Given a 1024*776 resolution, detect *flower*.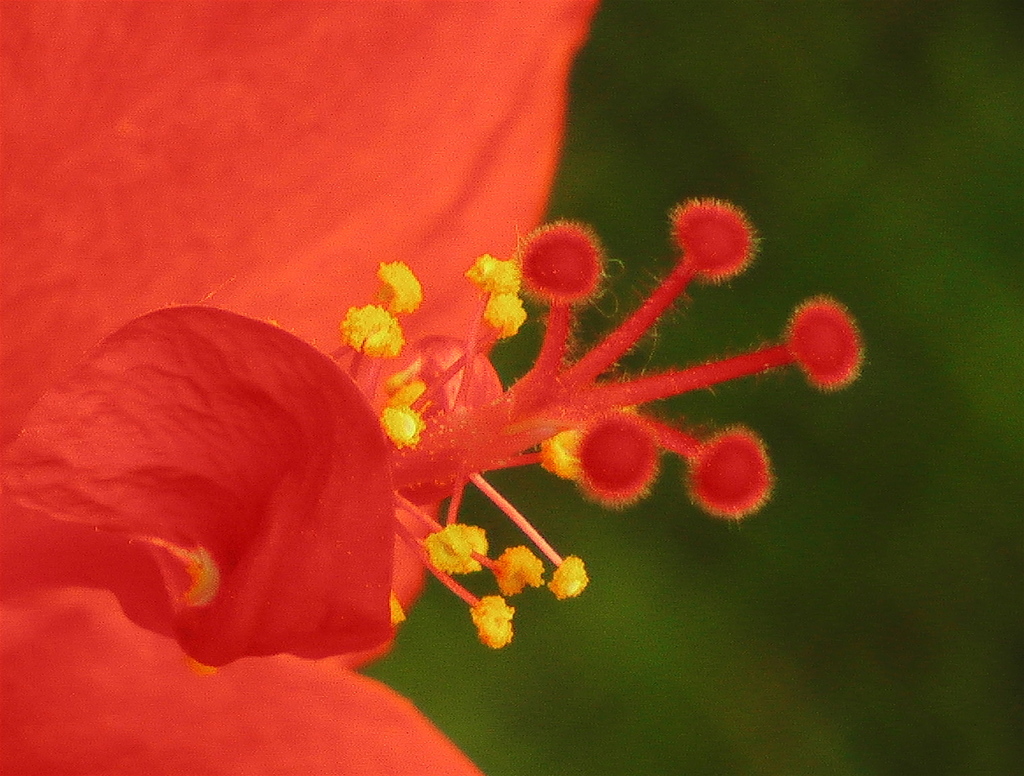
[0,0,858,771].
